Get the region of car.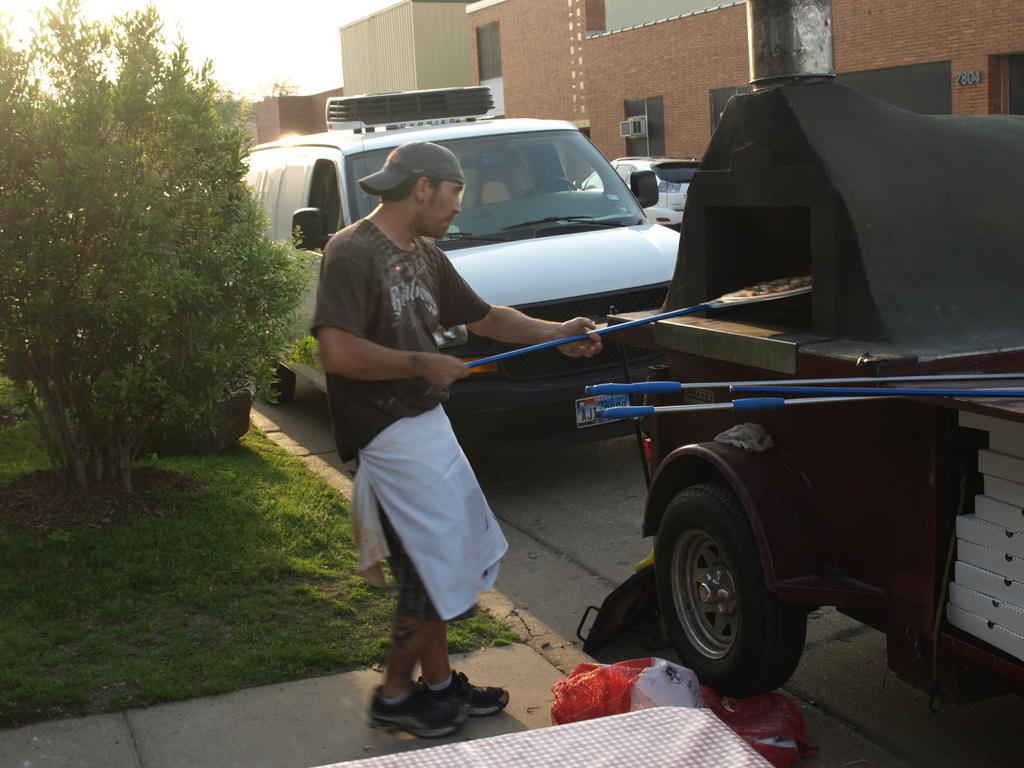
{"x1": 575, "y1": 152, "x2": 707, "y2": 229}.
